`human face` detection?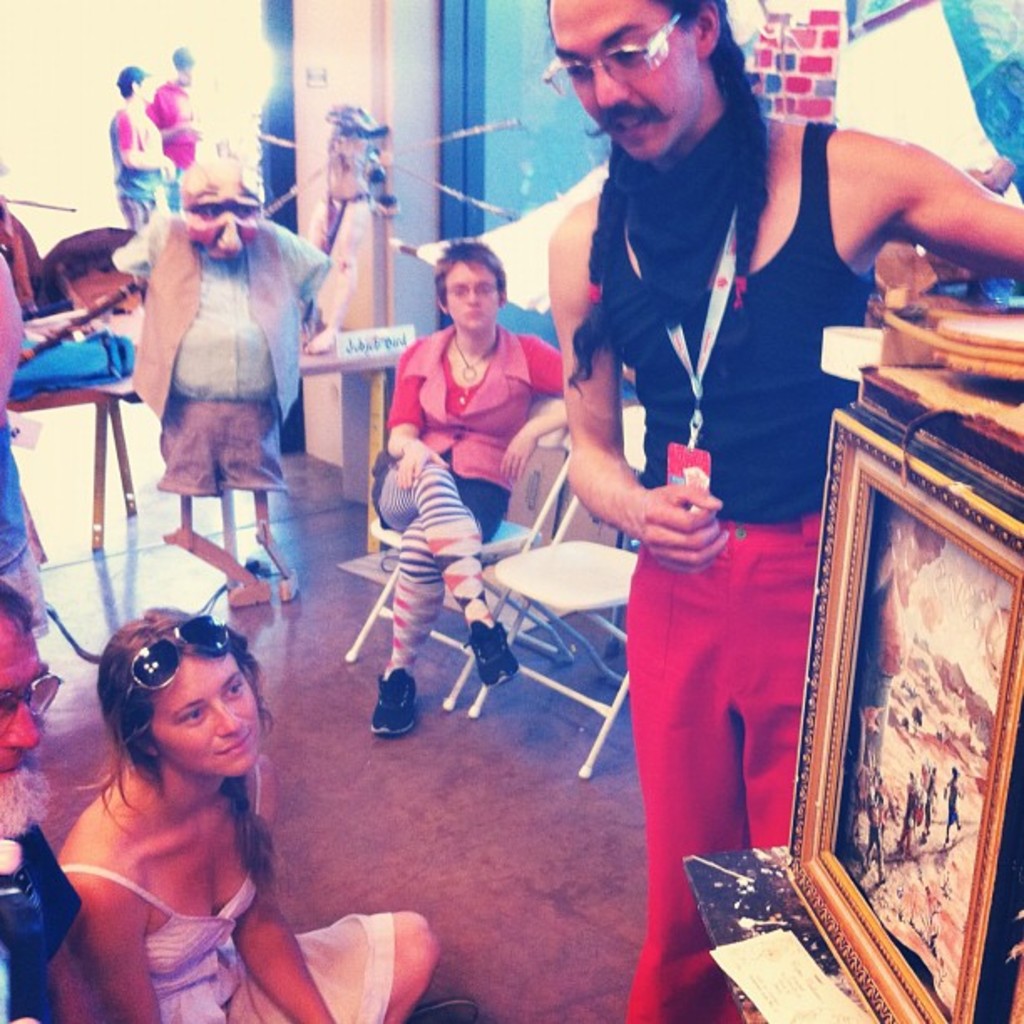
147,654,264,776
